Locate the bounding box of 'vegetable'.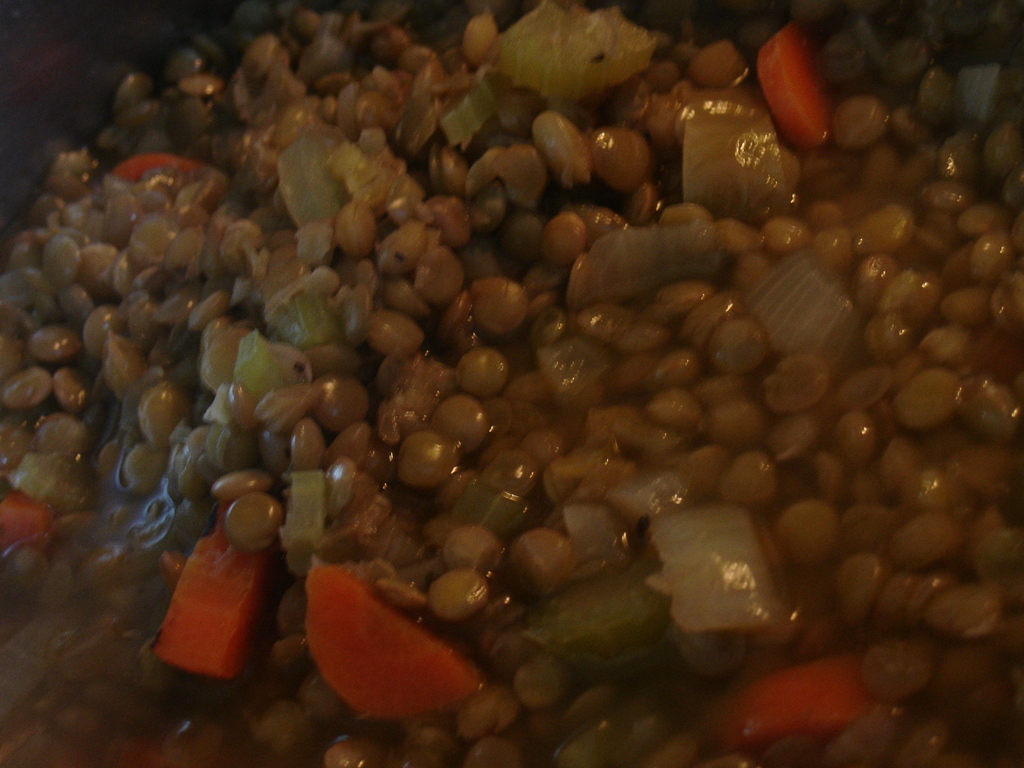
Bounding box: Rect(765, 22, 874, 148).
